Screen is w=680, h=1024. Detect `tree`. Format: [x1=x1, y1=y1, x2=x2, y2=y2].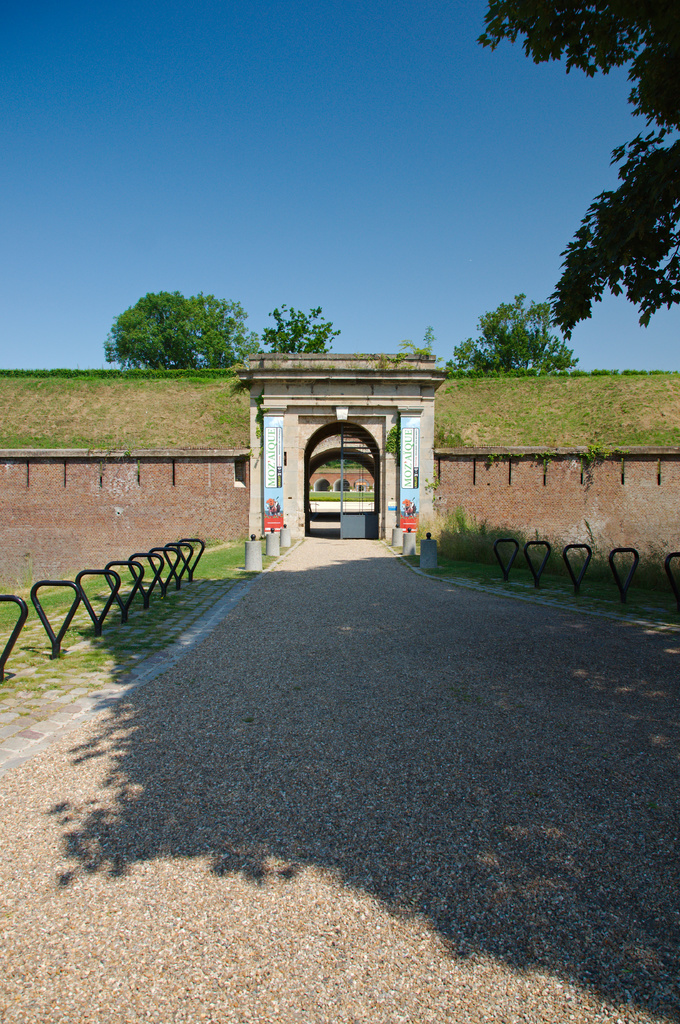
[x1=441, y1=292, x2=584, y2=382].
